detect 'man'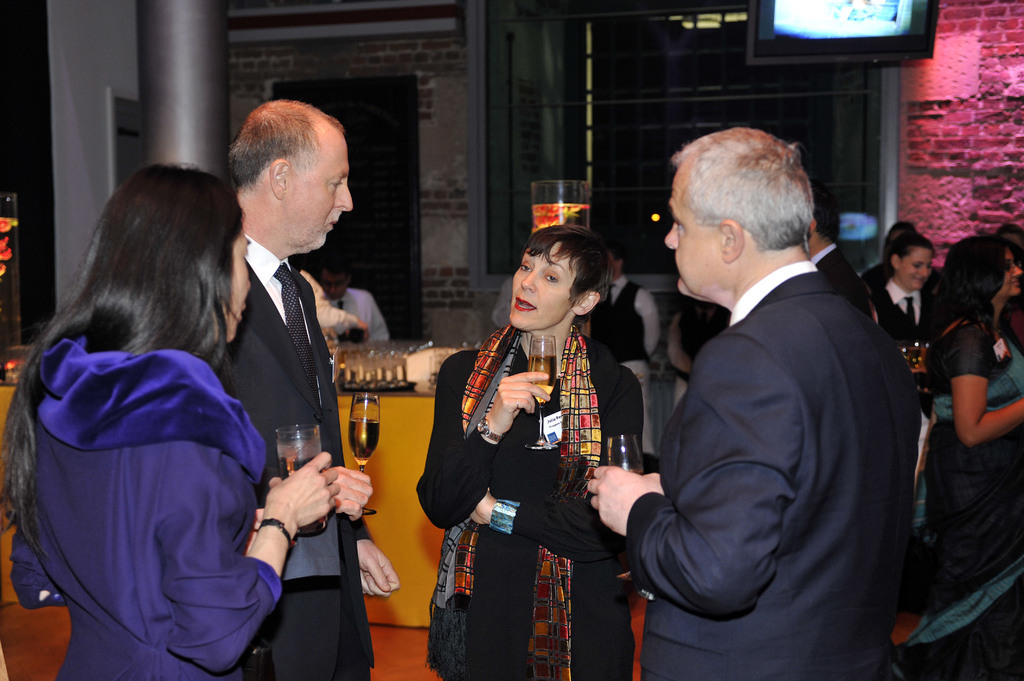
Rect(586, 125, 921, 680)
